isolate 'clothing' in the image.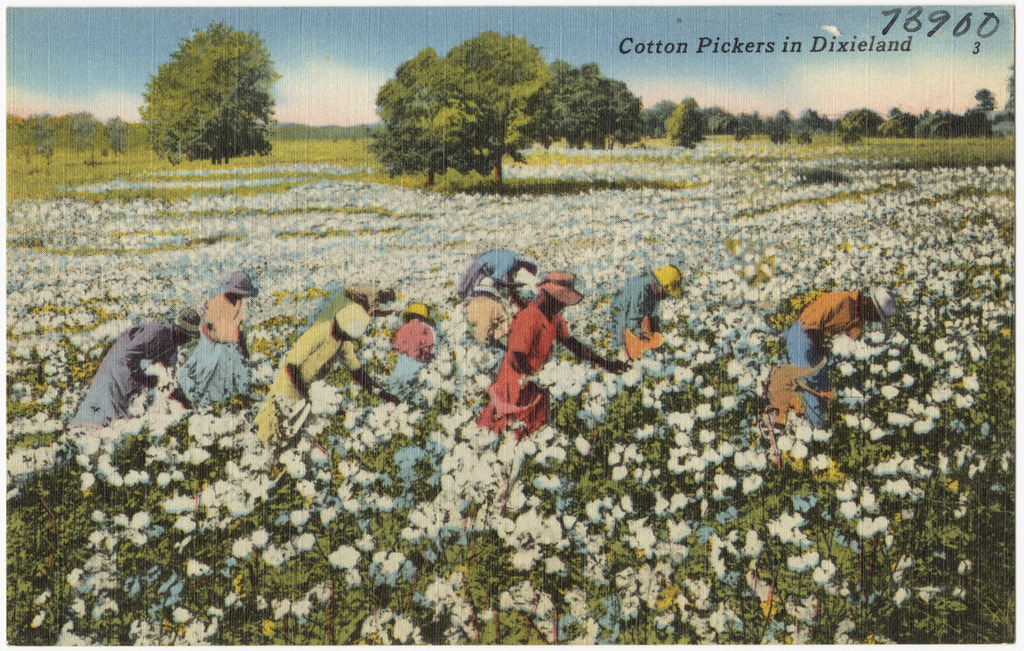
Isolated region: [782, 294, 862, 419].
